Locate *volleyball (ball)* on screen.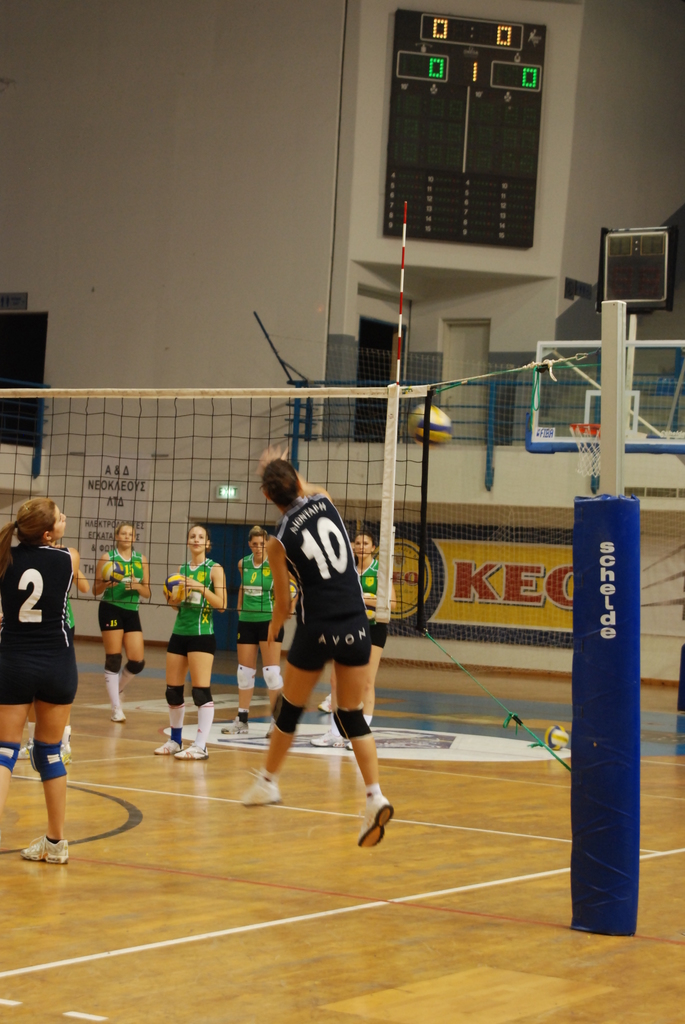
On screen at Rect(271, 577, 297, 605).
